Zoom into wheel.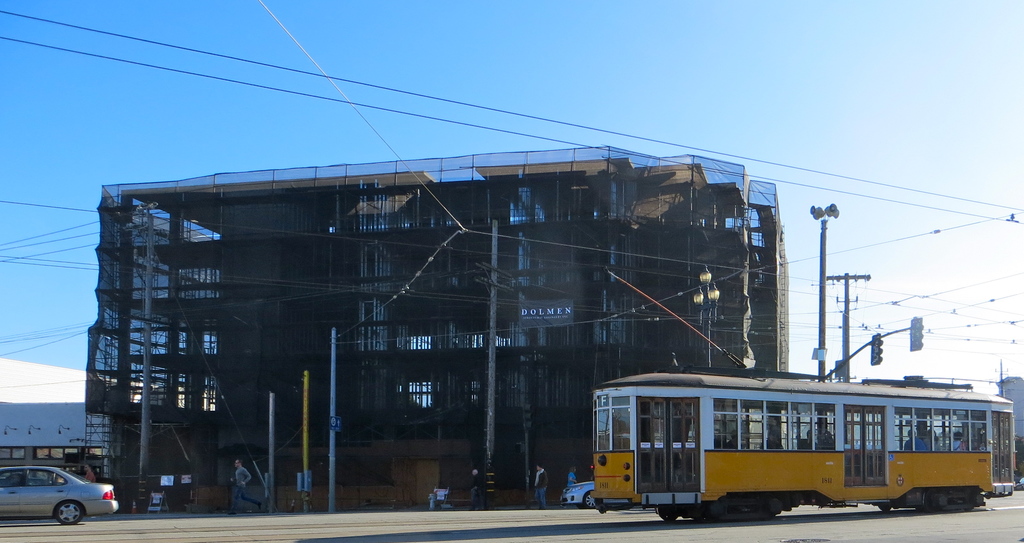
Zoom target: left=583, top=489, right=595, bottom=508.
